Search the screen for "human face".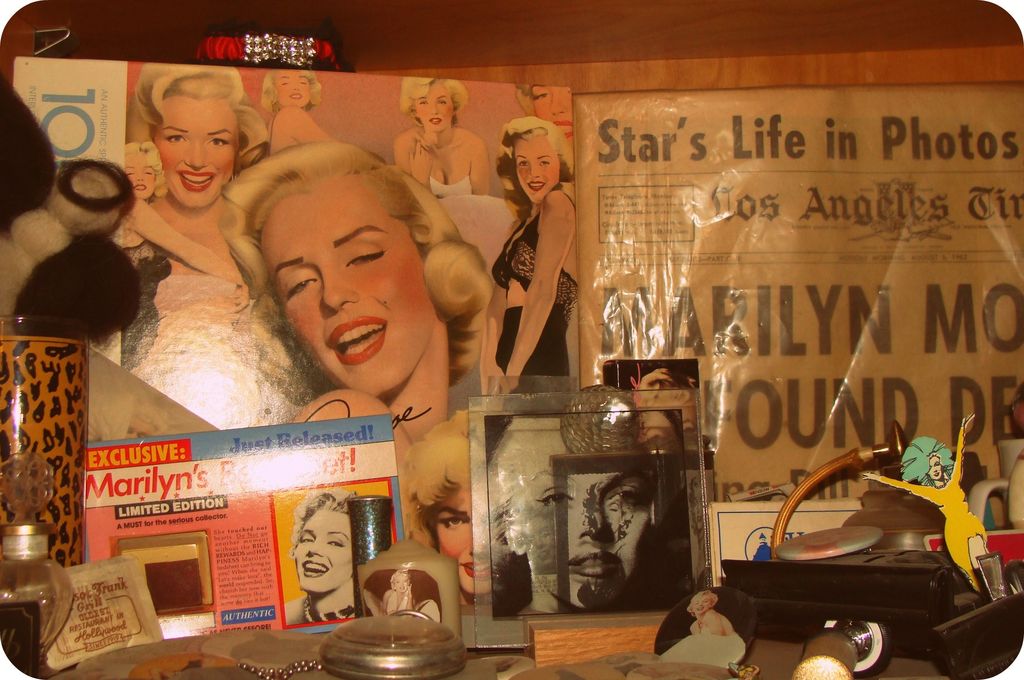
Found at 517, 134, 557, 201.
